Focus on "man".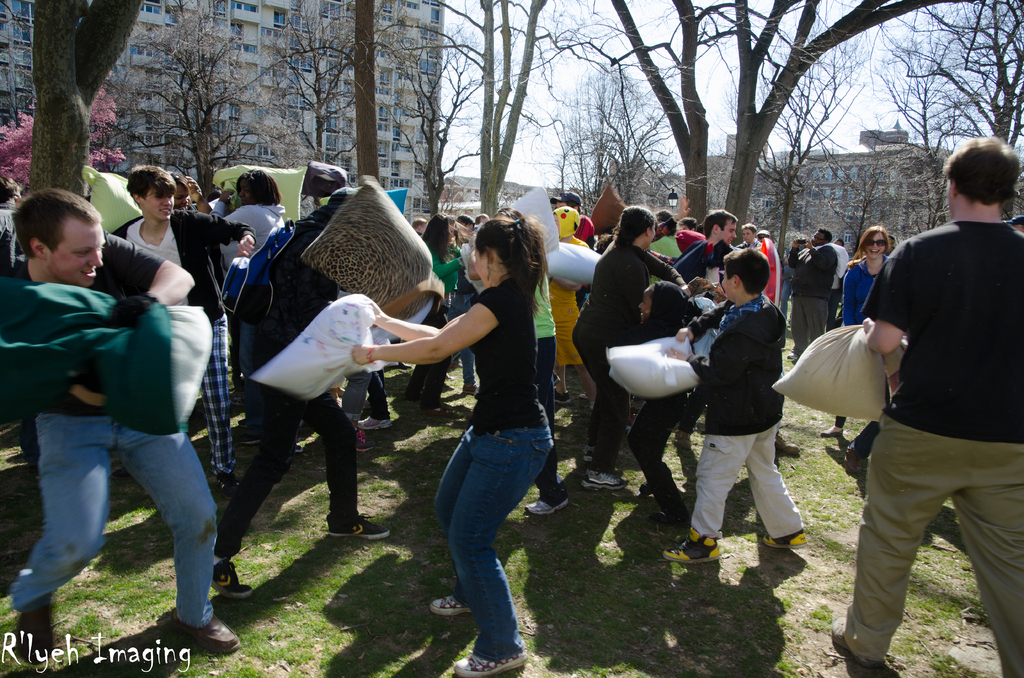
Focused at [left=786, top=227, right=842, bottom=362].
